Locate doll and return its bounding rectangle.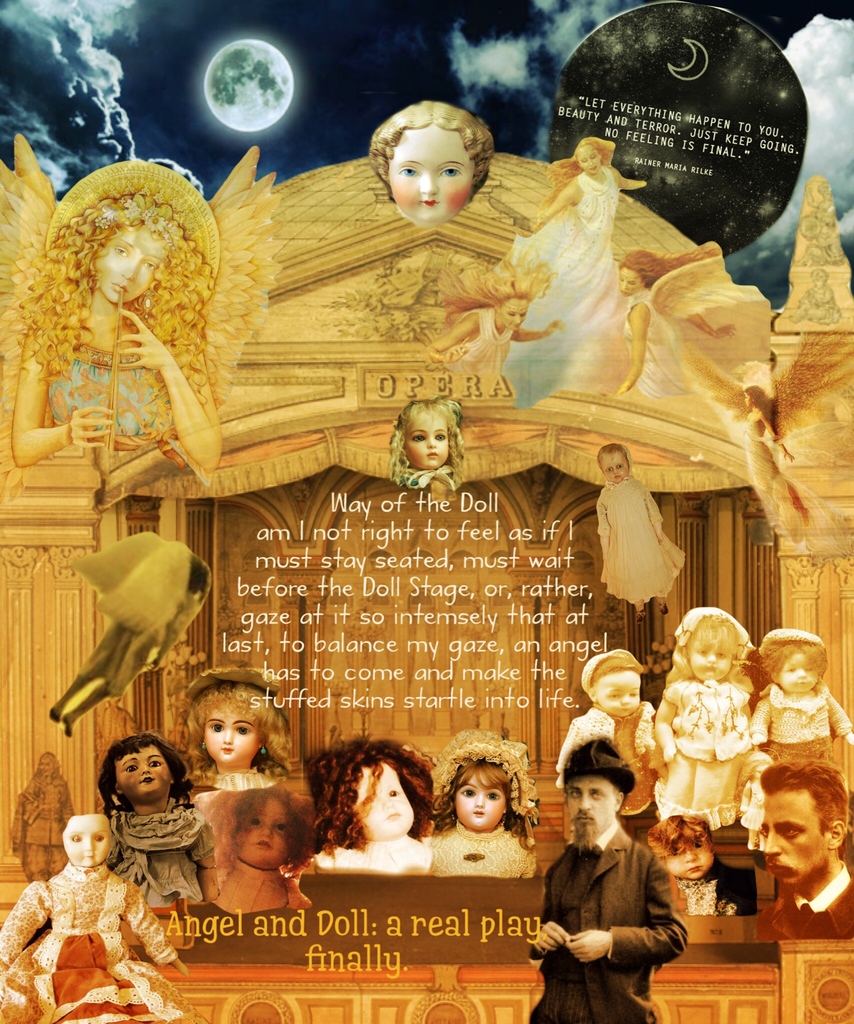
[x1=743, y1=627, x2=853, y2=788].
